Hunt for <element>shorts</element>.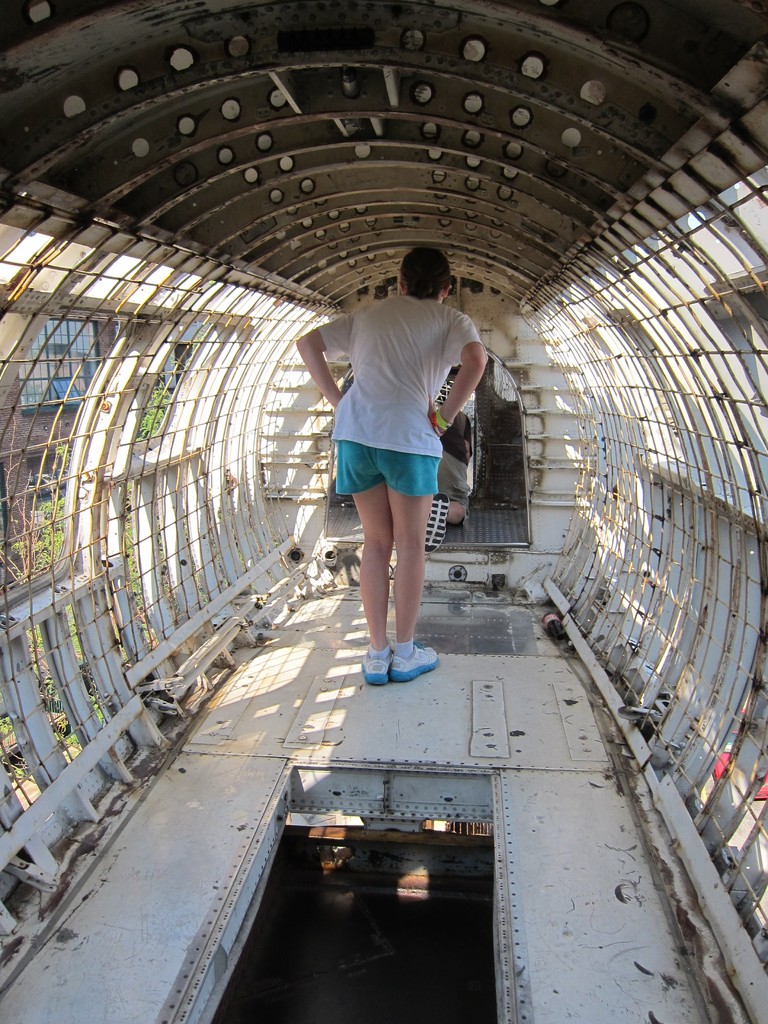
Hunted down at [330,421,468,484].
